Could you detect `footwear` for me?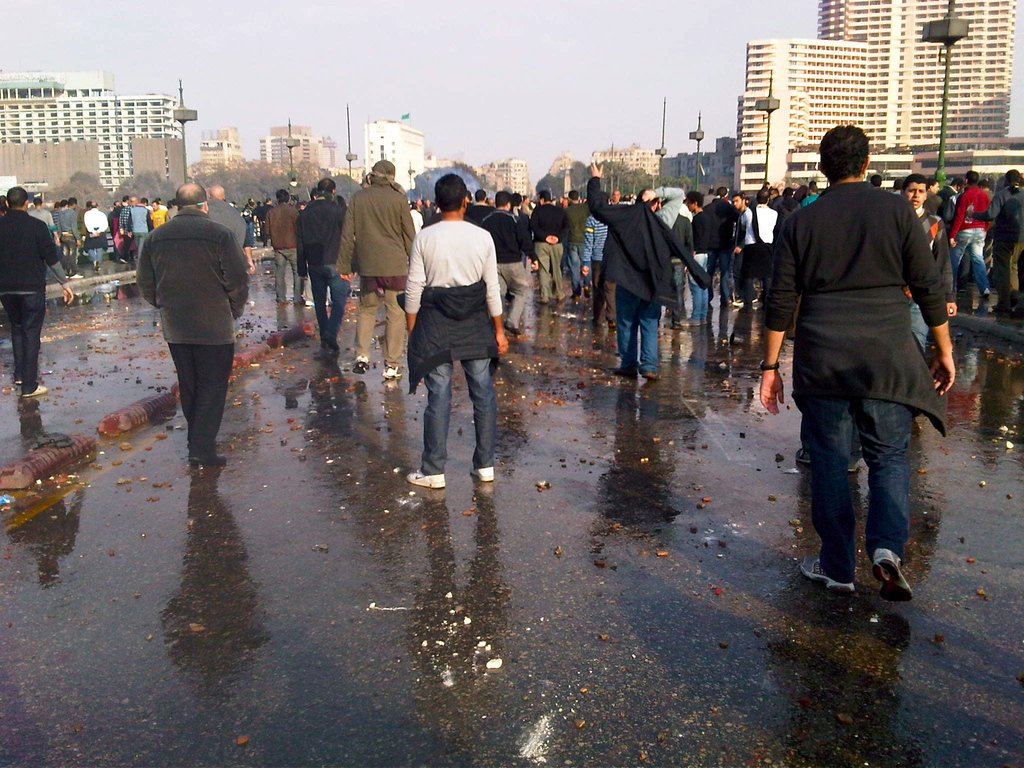
Detection result: bbox(868, 550, 914, 604).
